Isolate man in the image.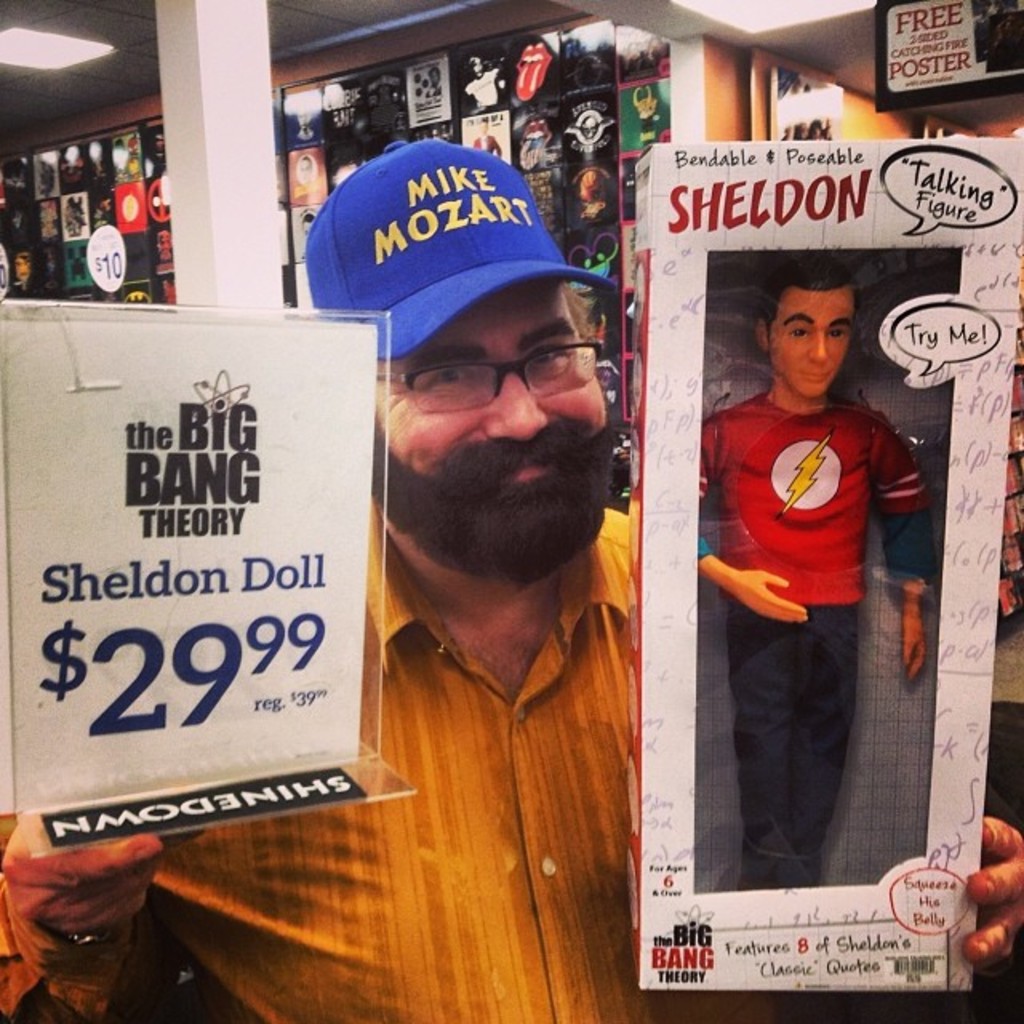
Isolated region: crop(688, 277, 950, 890).
